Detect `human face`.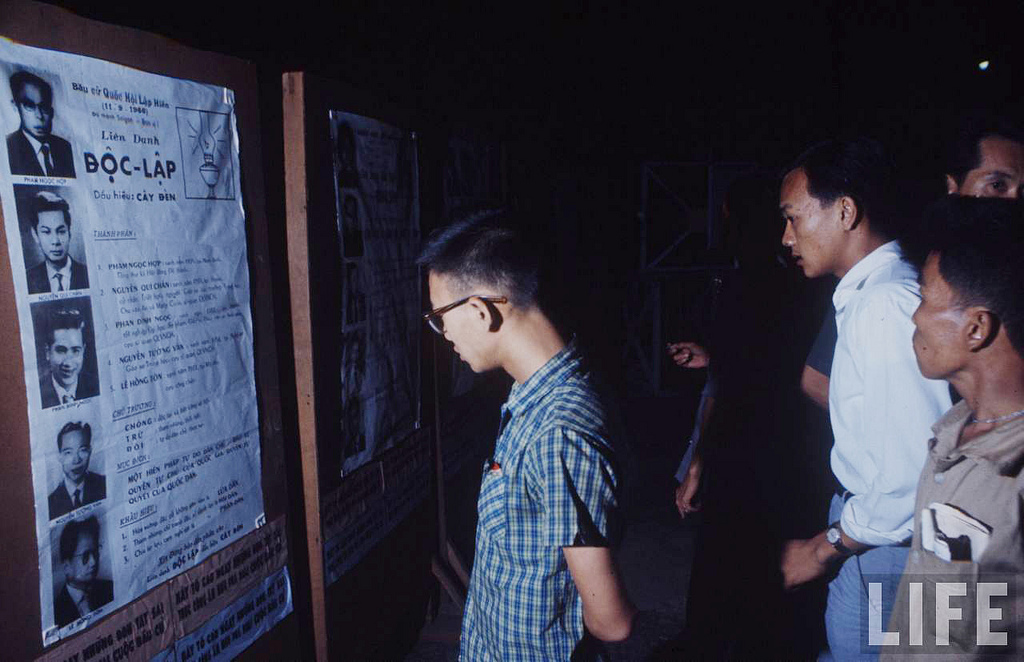
Detected at rect(51, 330, 82, 389).
